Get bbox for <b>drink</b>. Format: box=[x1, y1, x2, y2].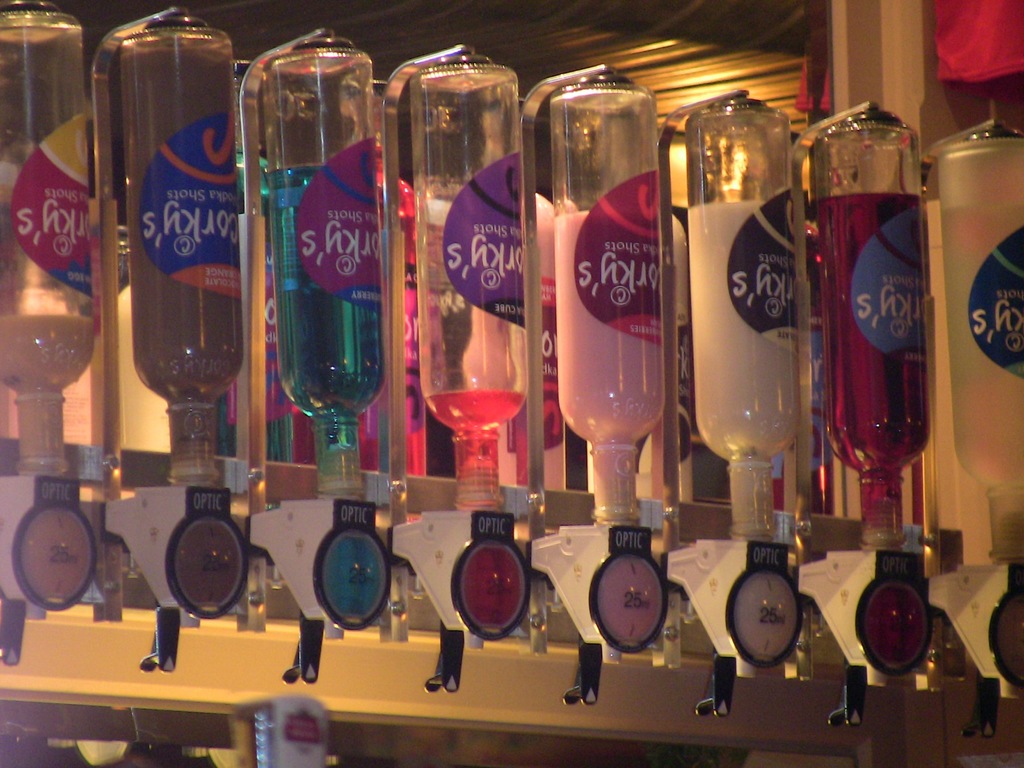
box=[771, 220, 833, 557].
